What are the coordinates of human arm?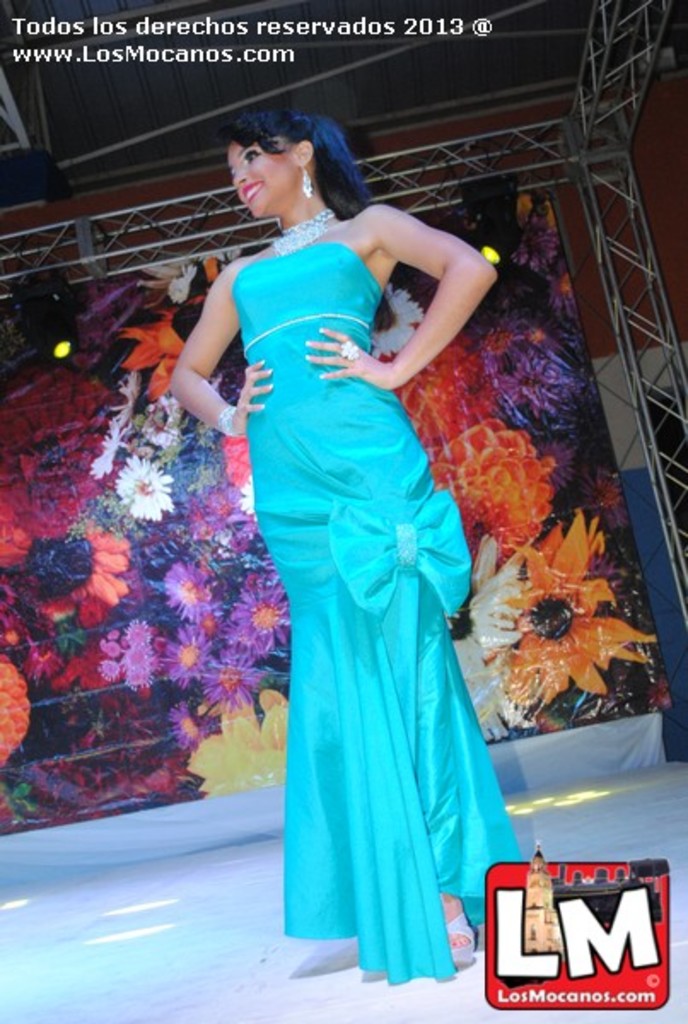
region(365, 188, 504, 408).
